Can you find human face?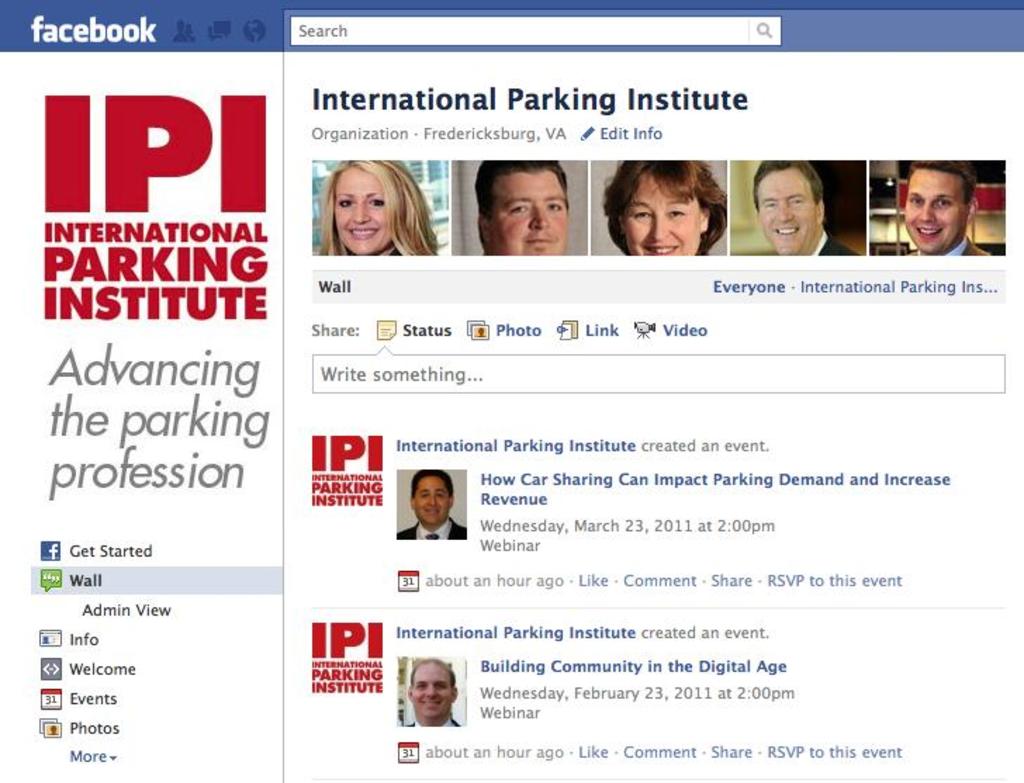
Yes, bounding box: pyautogui.locateOnScreen(411, 661, 463, 717).
